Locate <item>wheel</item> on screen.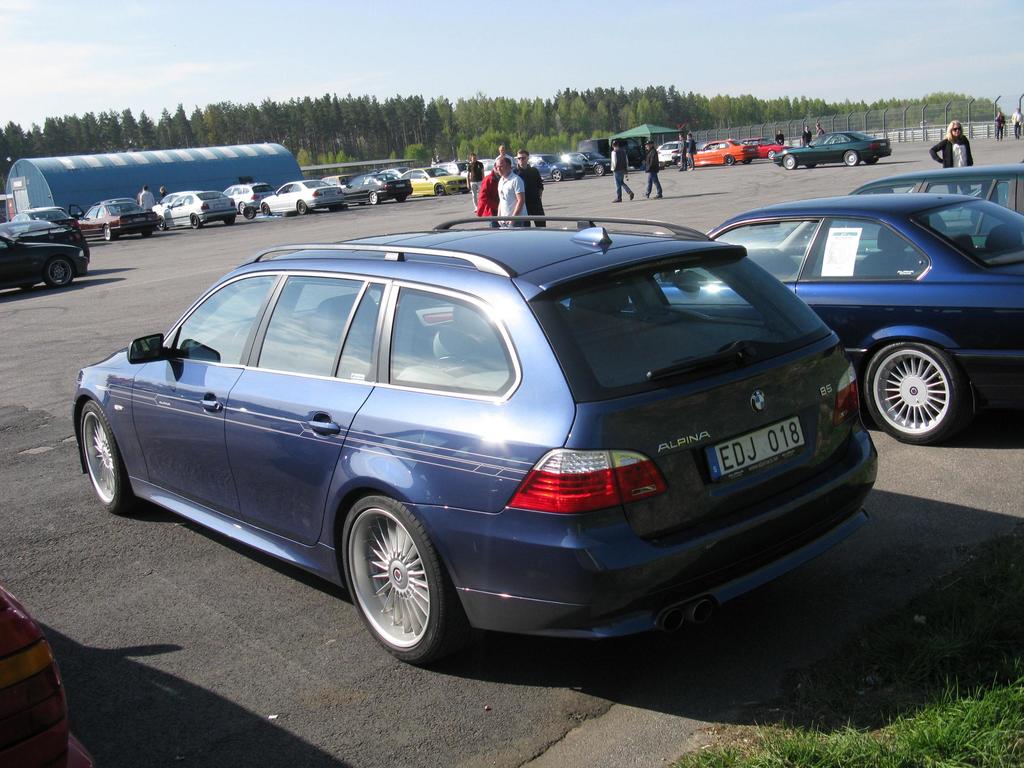
On screen at 259,205,271,216.
